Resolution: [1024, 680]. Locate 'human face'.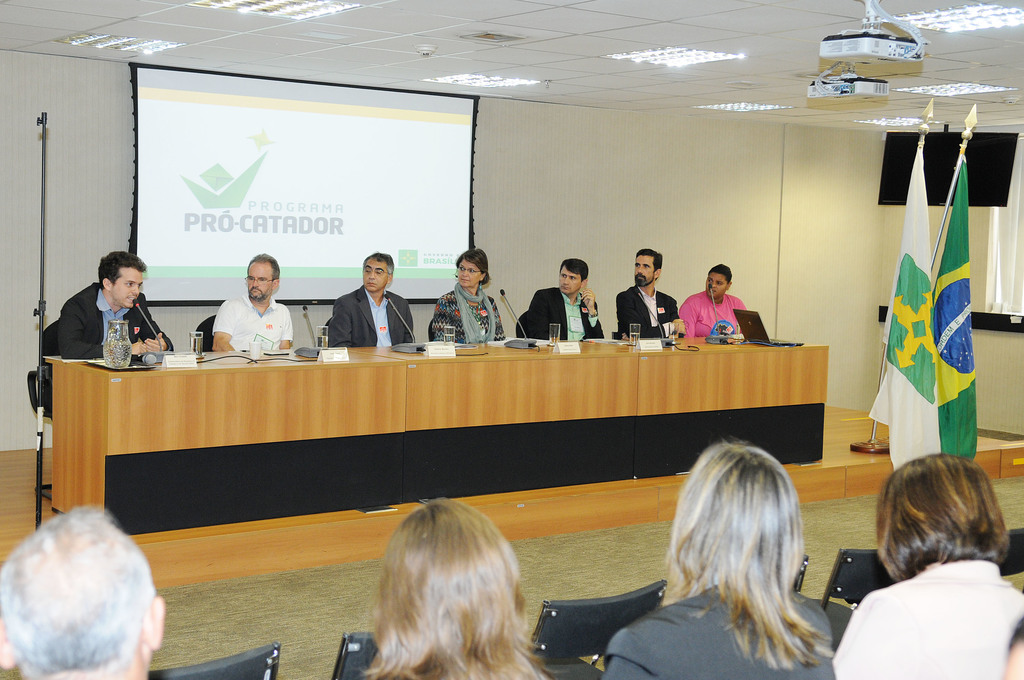
634:255:657:284.
